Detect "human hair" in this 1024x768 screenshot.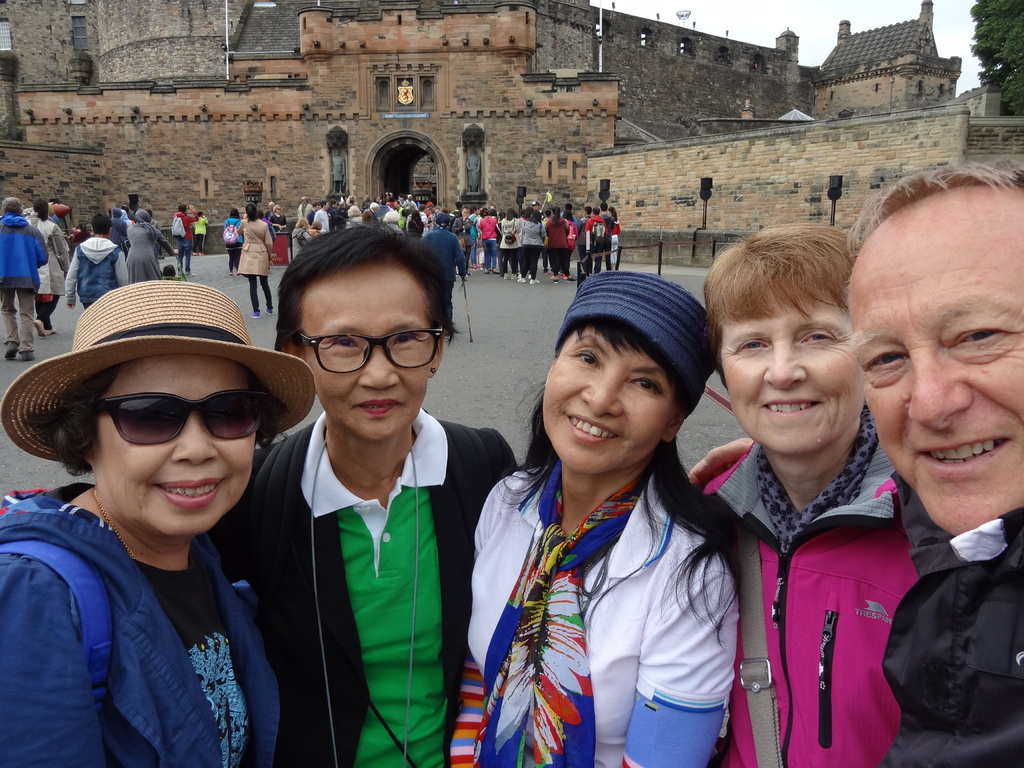
Detection: x1=90, y1=212, x2=115, y2=232.
